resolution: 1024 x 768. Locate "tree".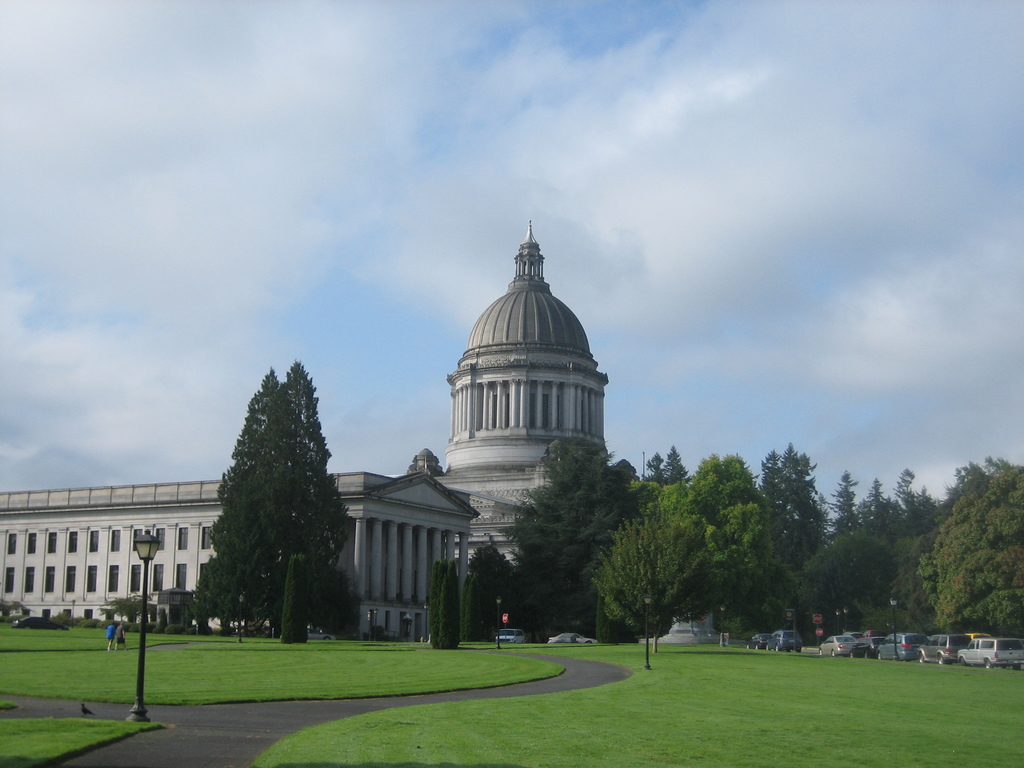
(595, 521, 675, 650).
